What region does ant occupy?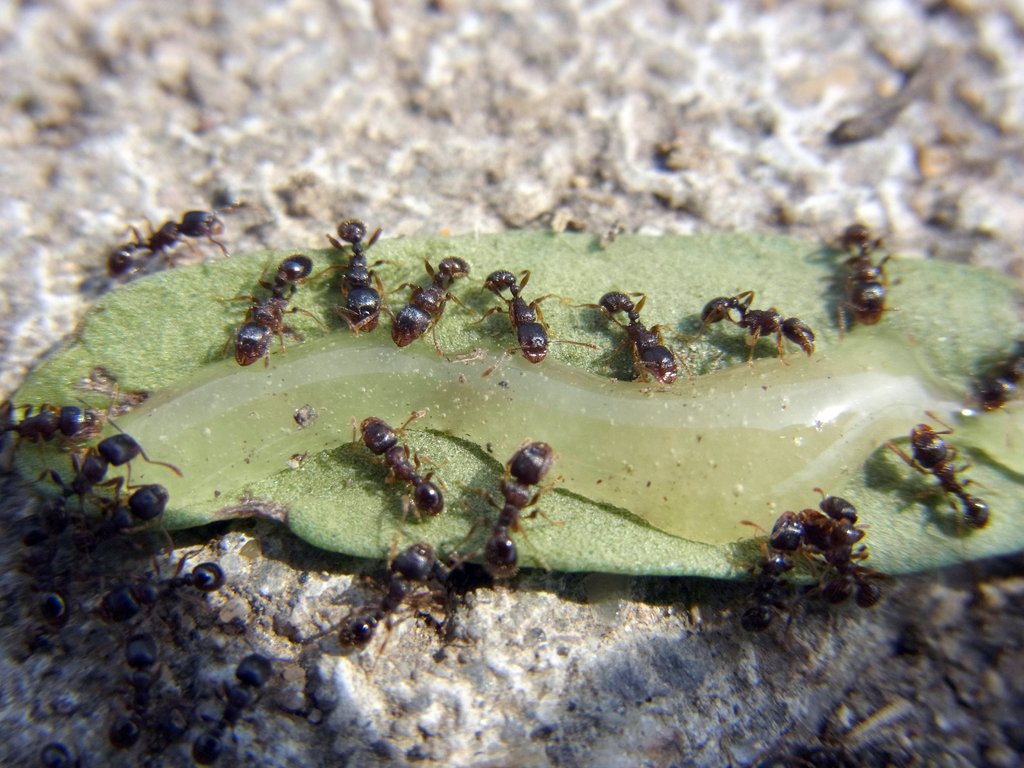
select_region(733, 513, 821, 646).
